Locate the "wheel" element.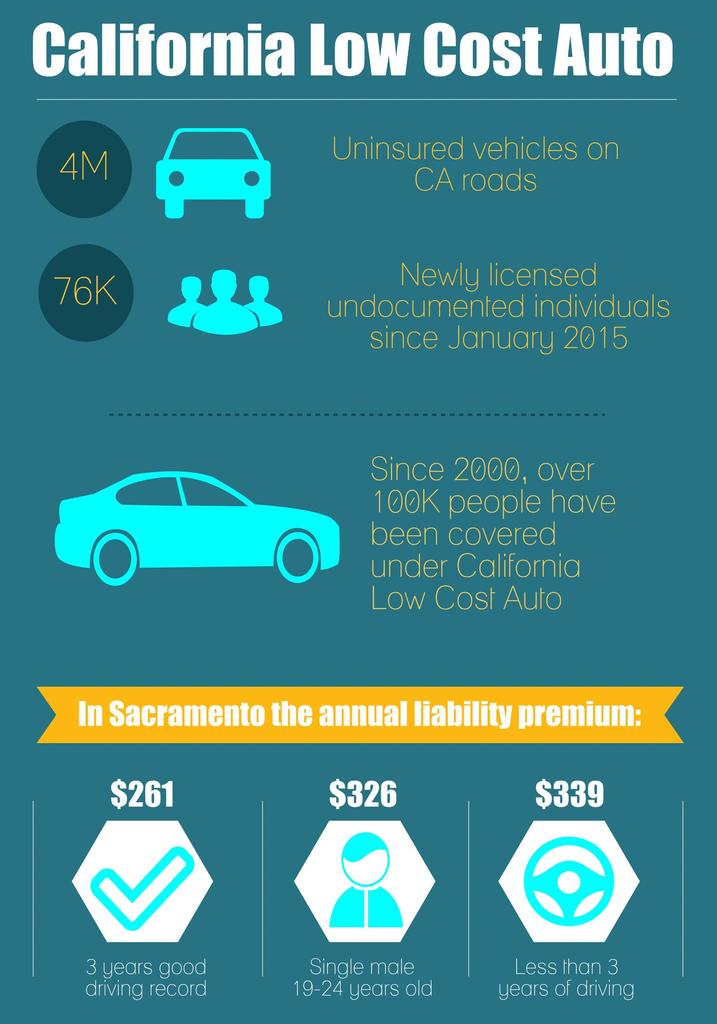
Element bbox: {"x1": 161, "y1": 197, "x2": 184, "y2": 221}.
